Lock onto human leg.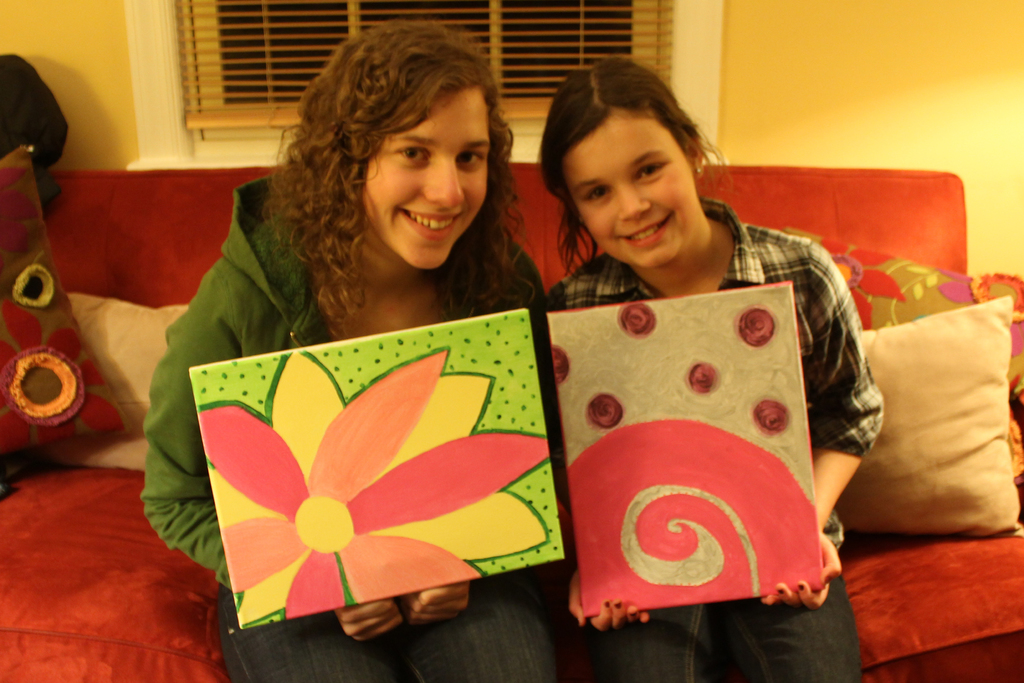
Locked: 216,571,390,682.
